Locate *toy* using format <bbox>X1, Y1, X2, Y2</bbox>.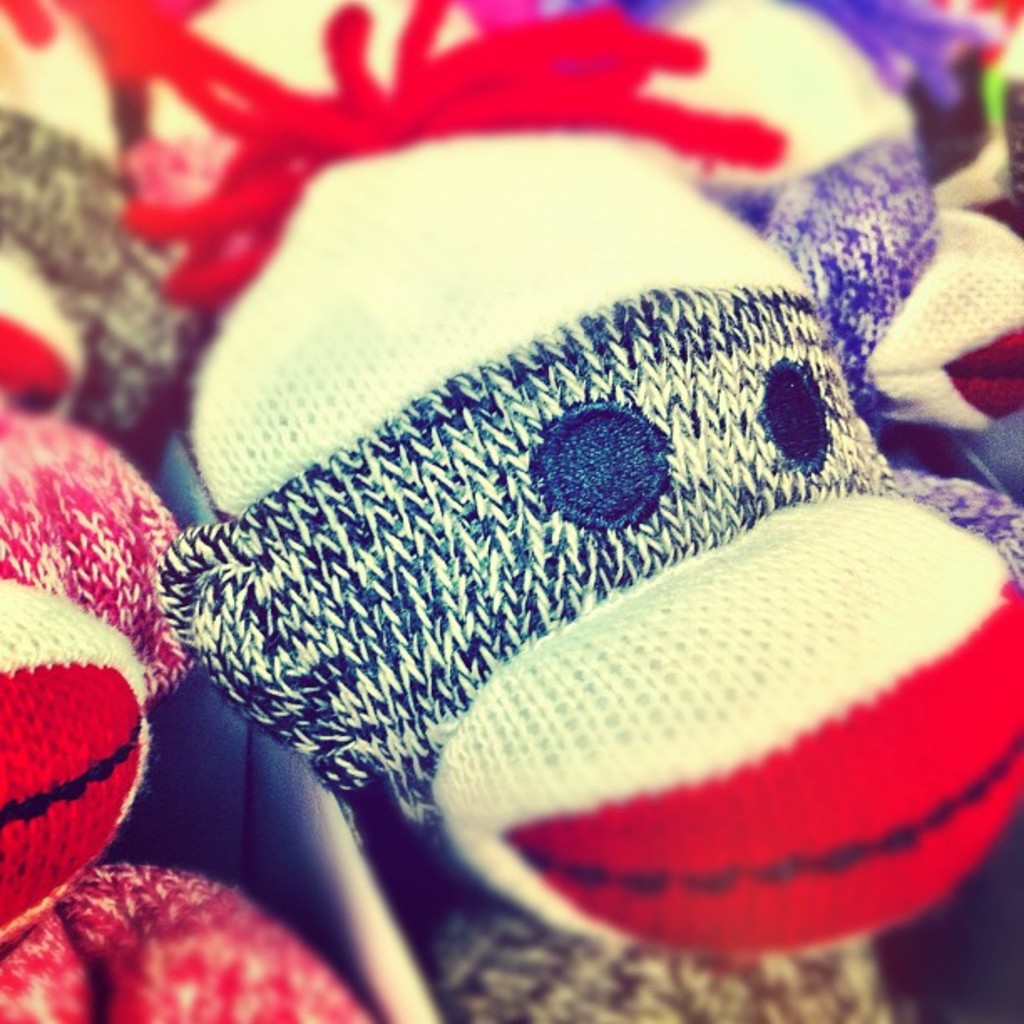
<bbox>129, 75, 939, 1004</bbox>.
